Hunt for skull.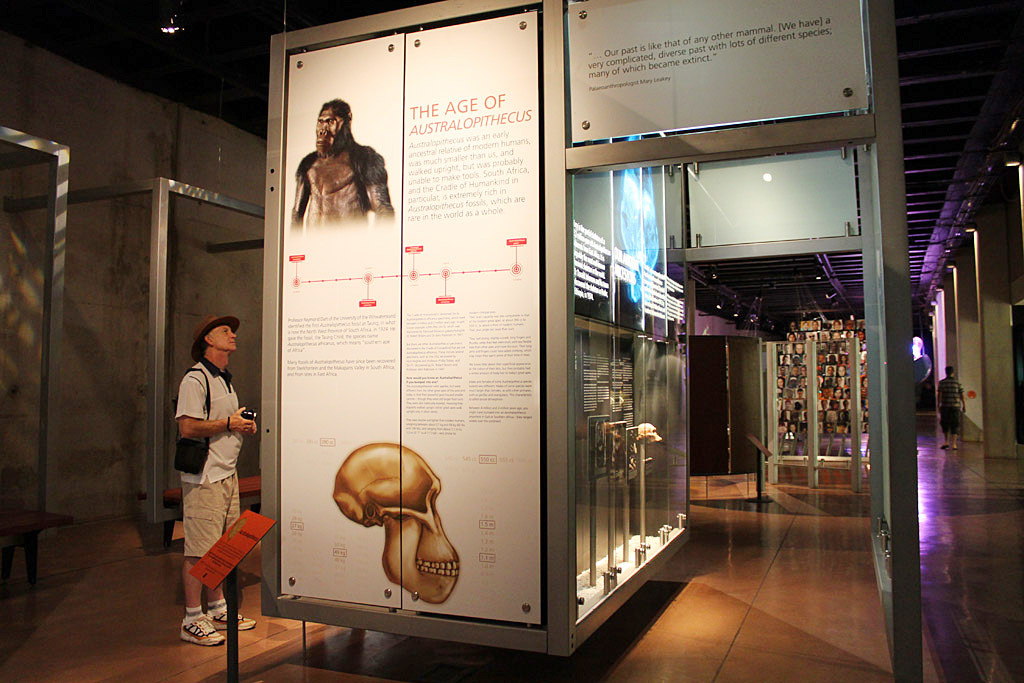
Hunted down at 337:459:466:593.
